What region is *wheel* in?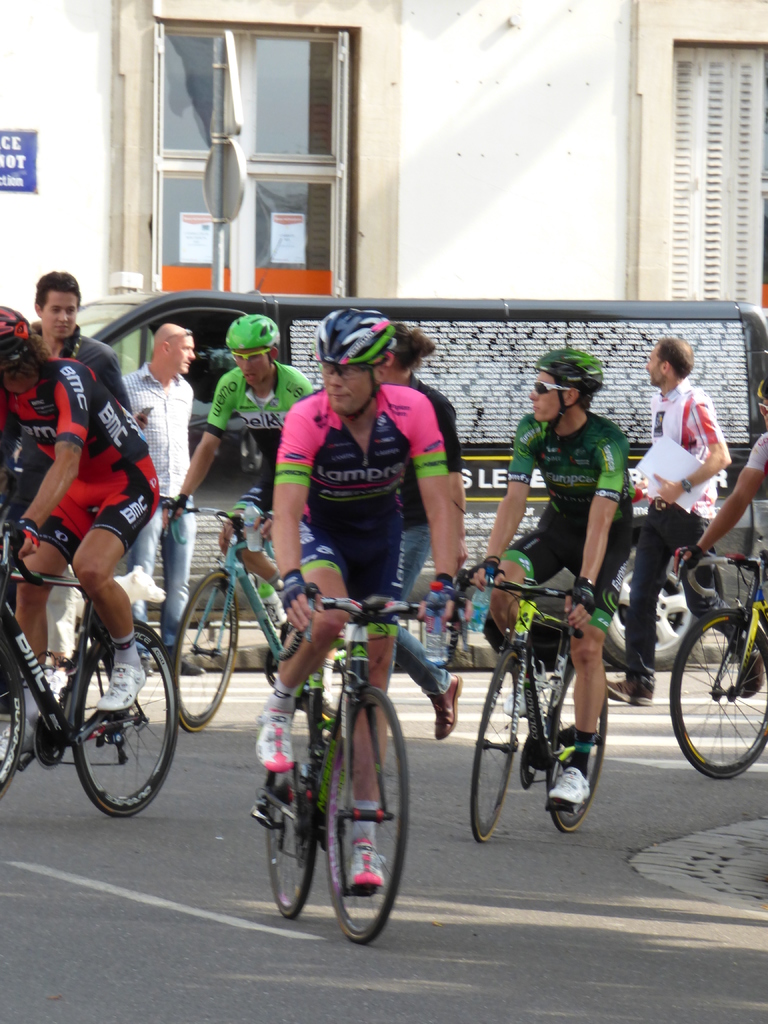
left=268, top=700, right=317, bottom=916.
